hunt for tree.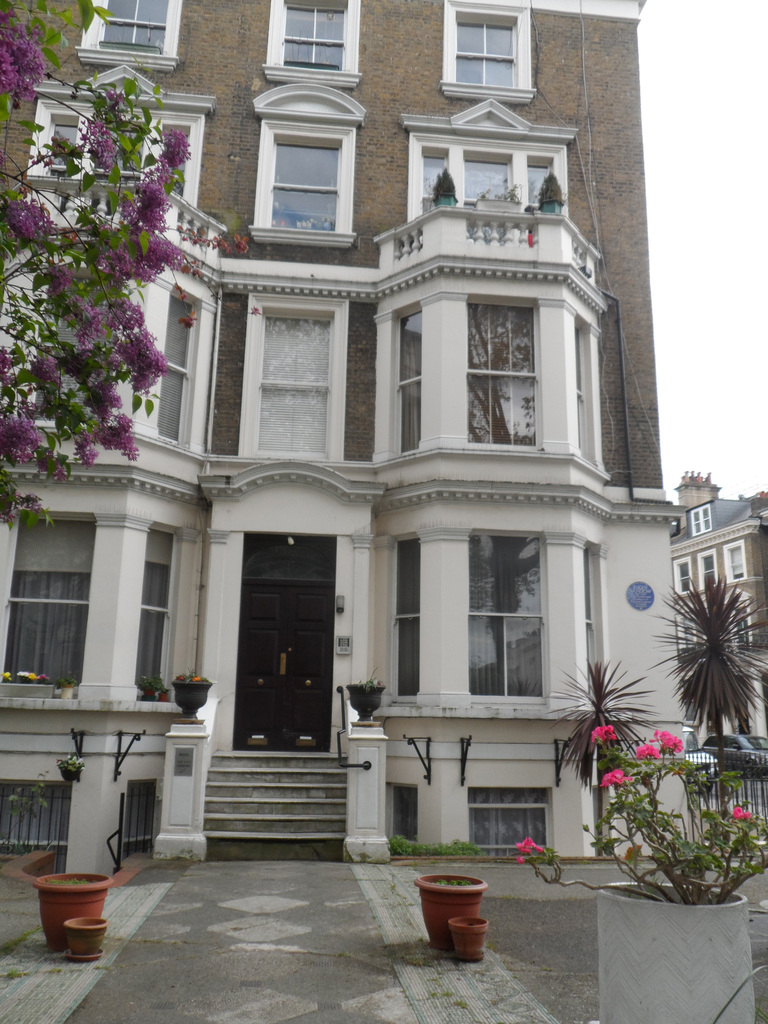
Hunted down at region(0, 8, 232, 534).
